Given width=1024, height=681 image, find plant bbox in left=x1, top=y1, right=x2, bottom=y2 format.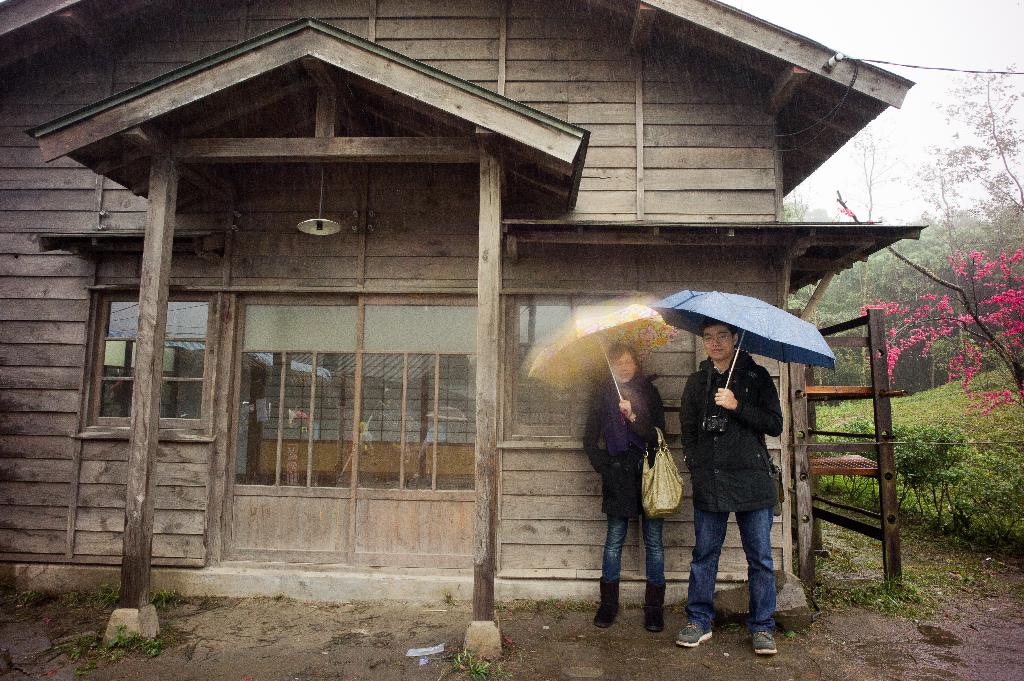
left=941, top=432, right=1023, bottom=552.
